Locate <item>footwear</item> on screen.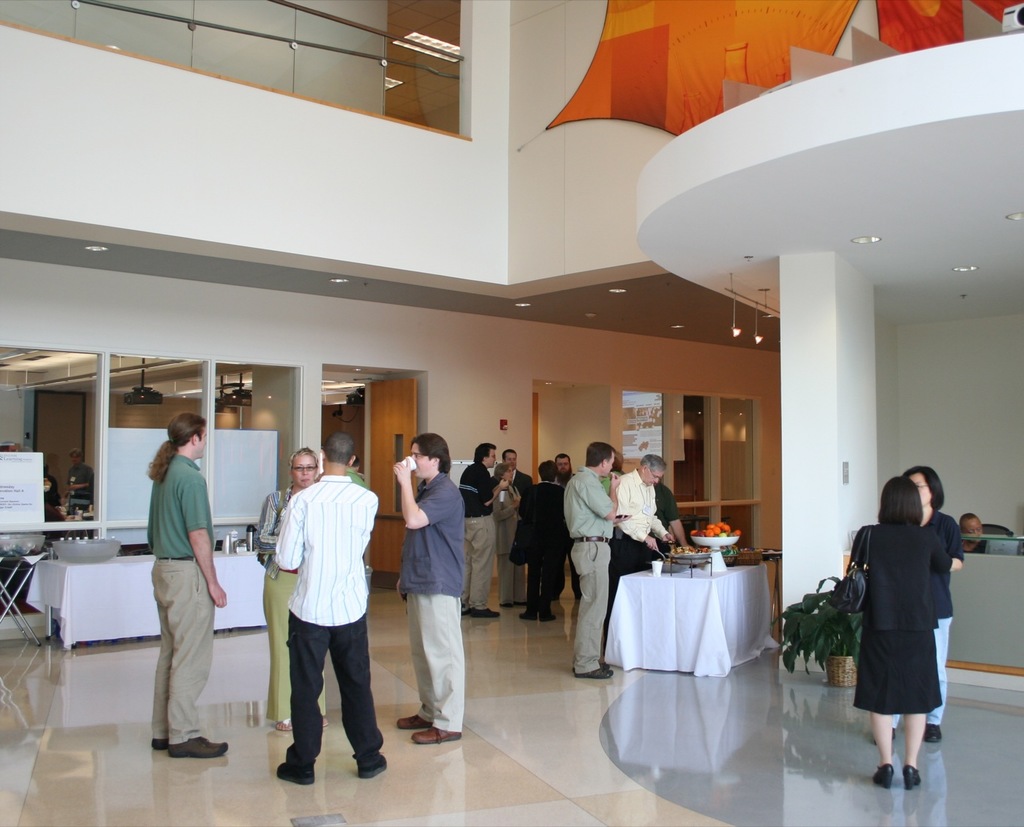
On screen at 151:738:167:750.
